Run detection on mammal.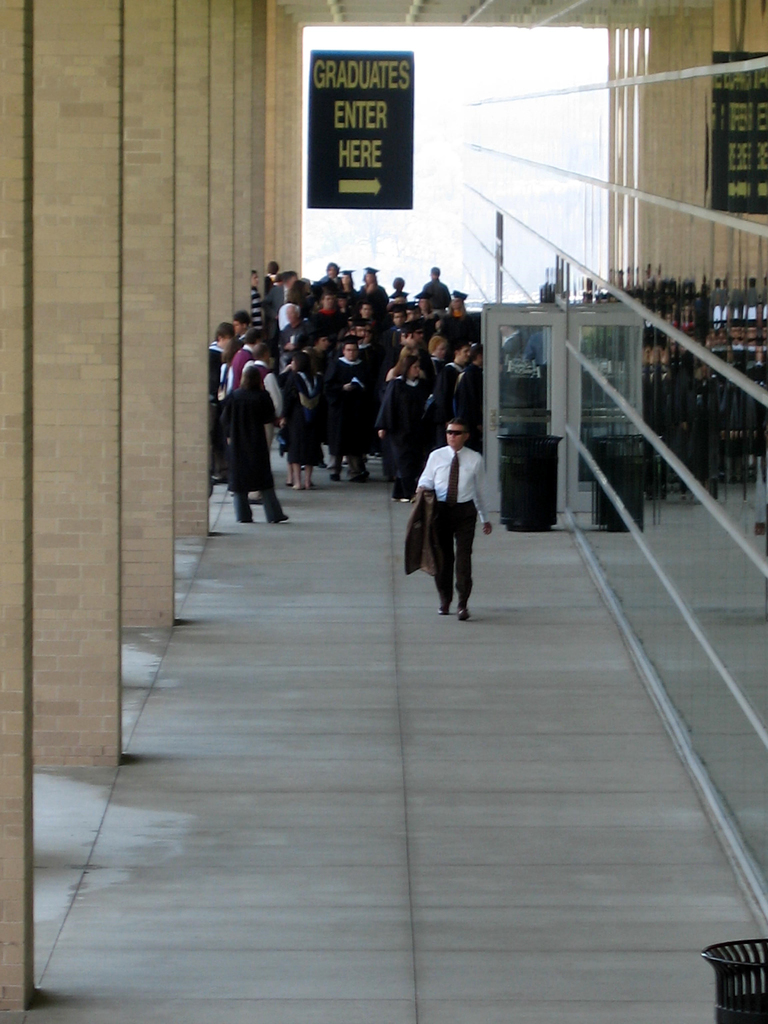
Result: box(424, 332, 450, 422).
